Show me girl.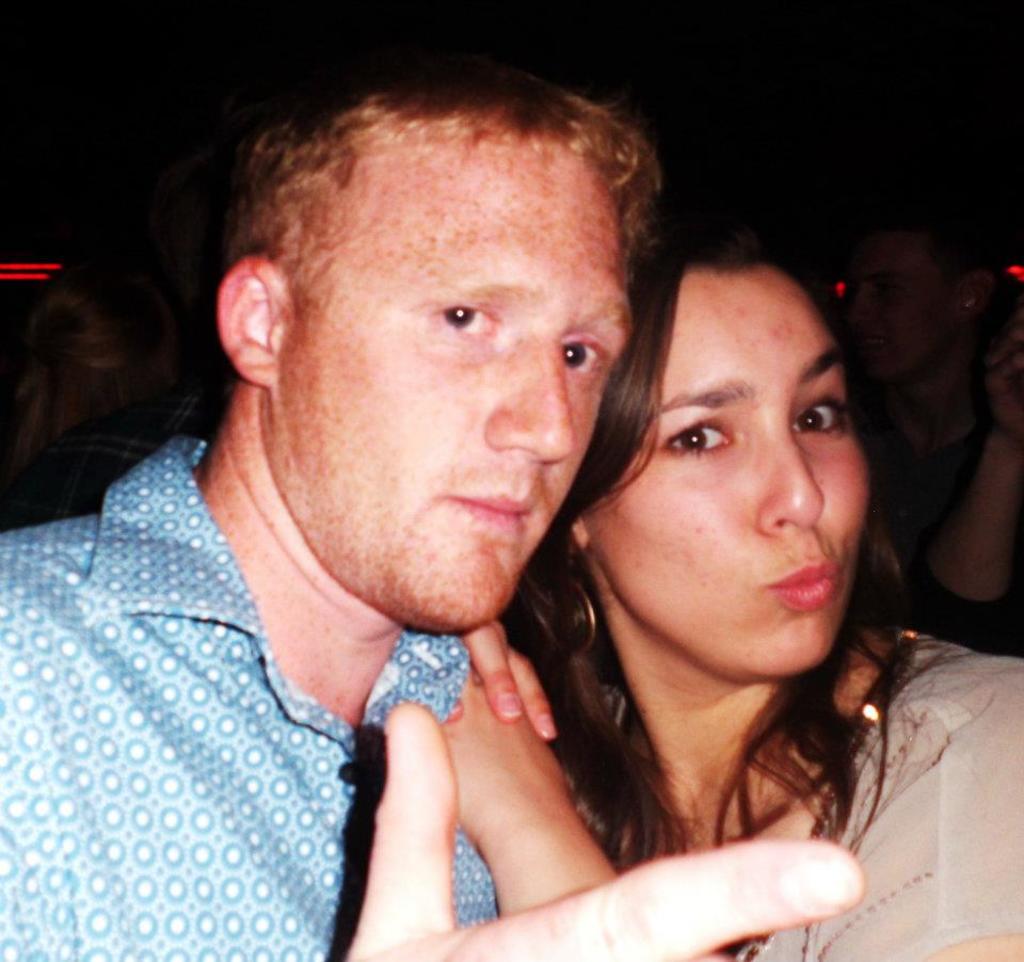
girl is here: l=457, t=210, r=1023, b=961.
